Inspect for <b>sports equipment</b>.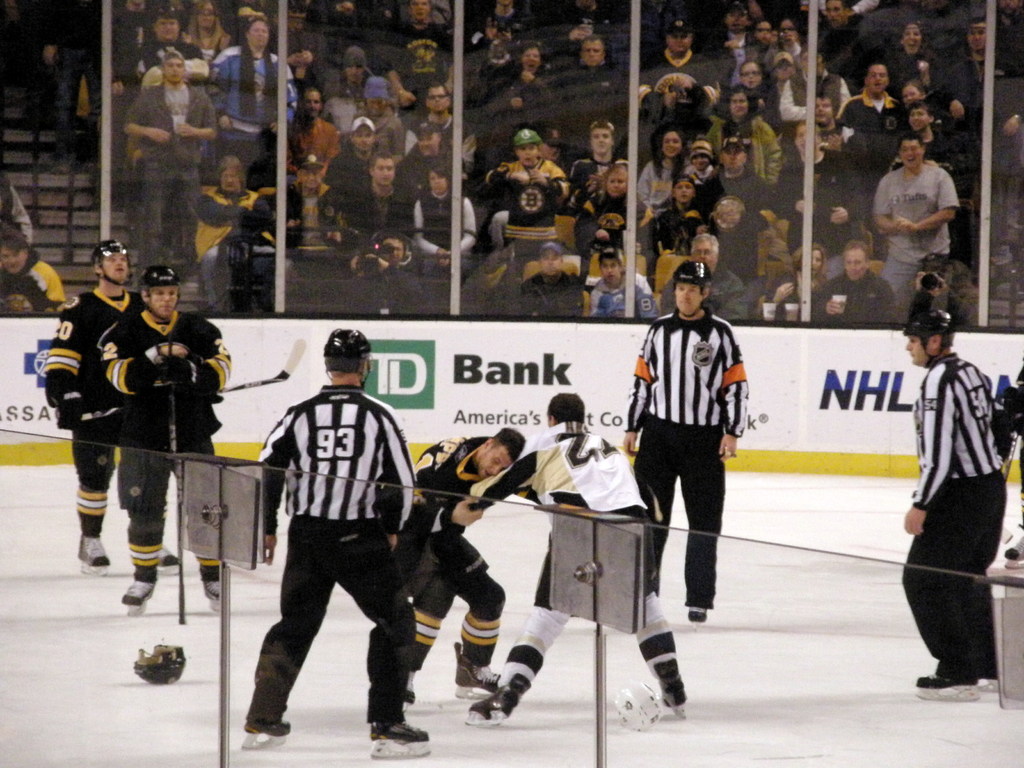
Inspection: 161 383 182 627.
